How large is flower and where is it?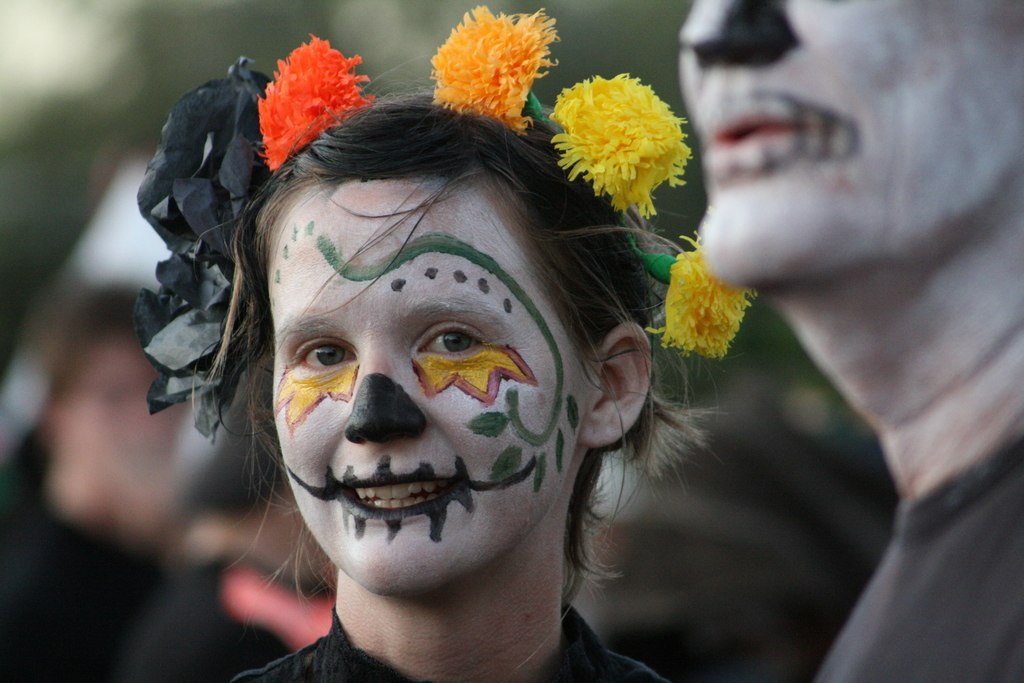
Bounding box: rect(650, 235, 758, 359).
